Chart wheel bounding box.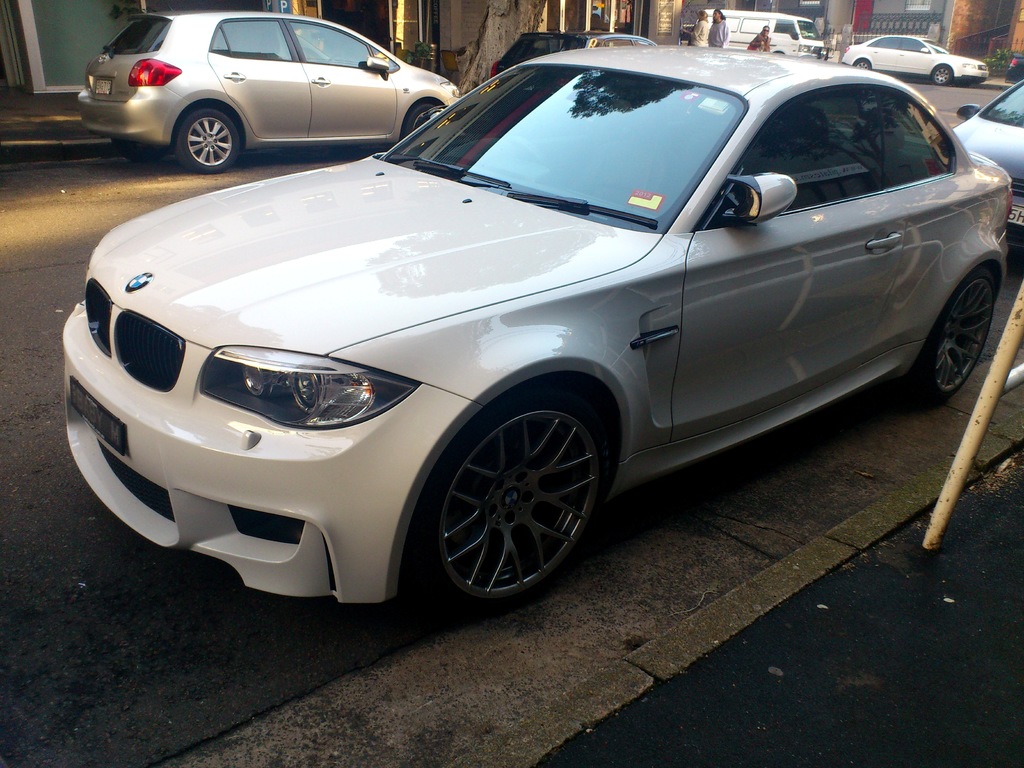
Charted: crop(177, 111, 234, 177).
